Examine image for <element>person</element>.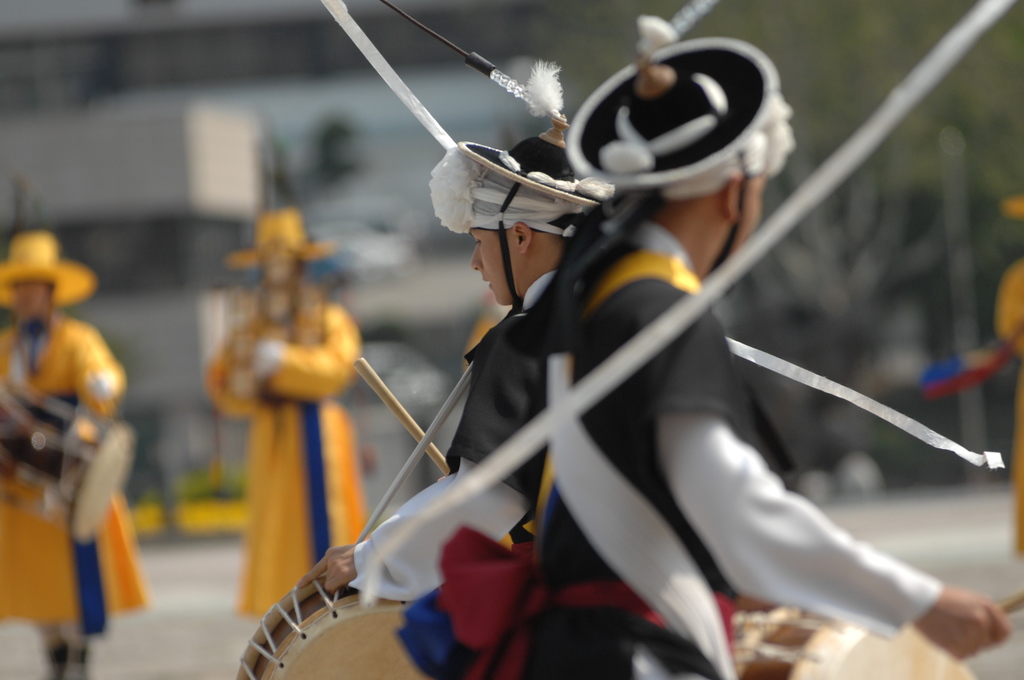
Examination result: [left=0, top=227, right=153, bottom=679].
